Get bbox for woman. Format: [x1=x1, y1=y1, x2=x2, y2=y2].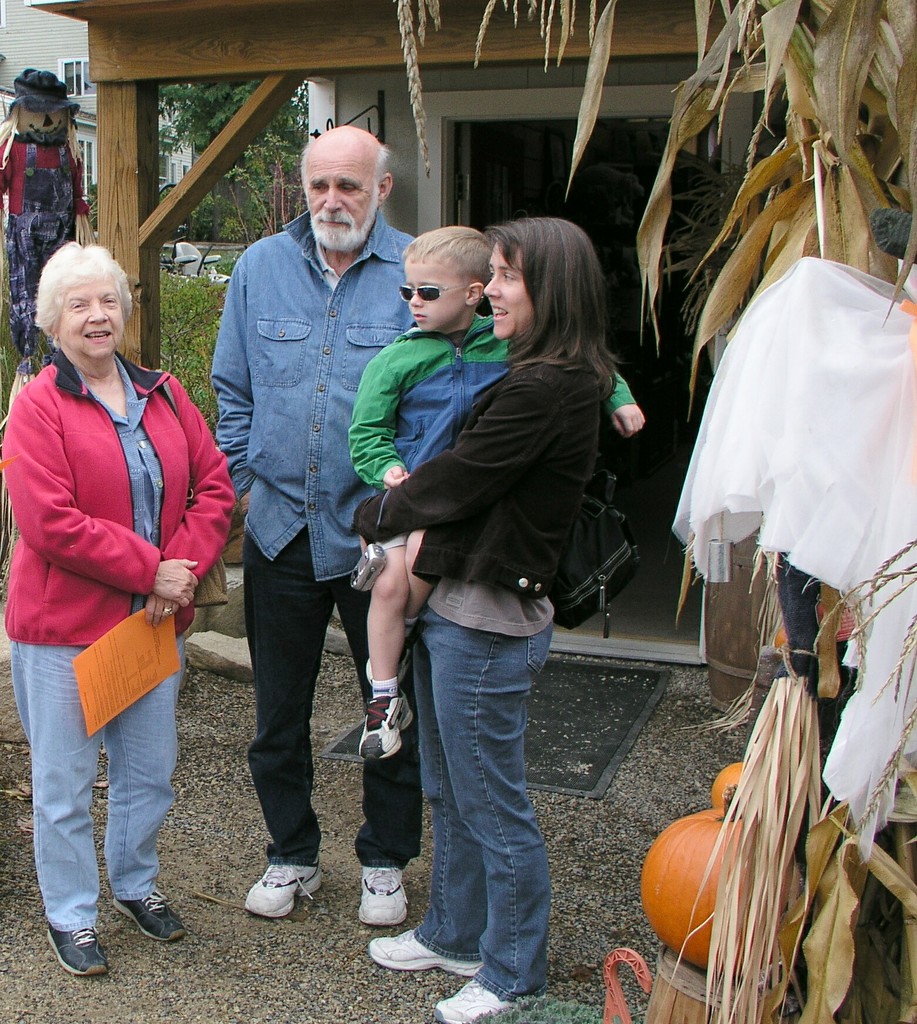
[x1=341, y1=204, x2=654, y2=939].
